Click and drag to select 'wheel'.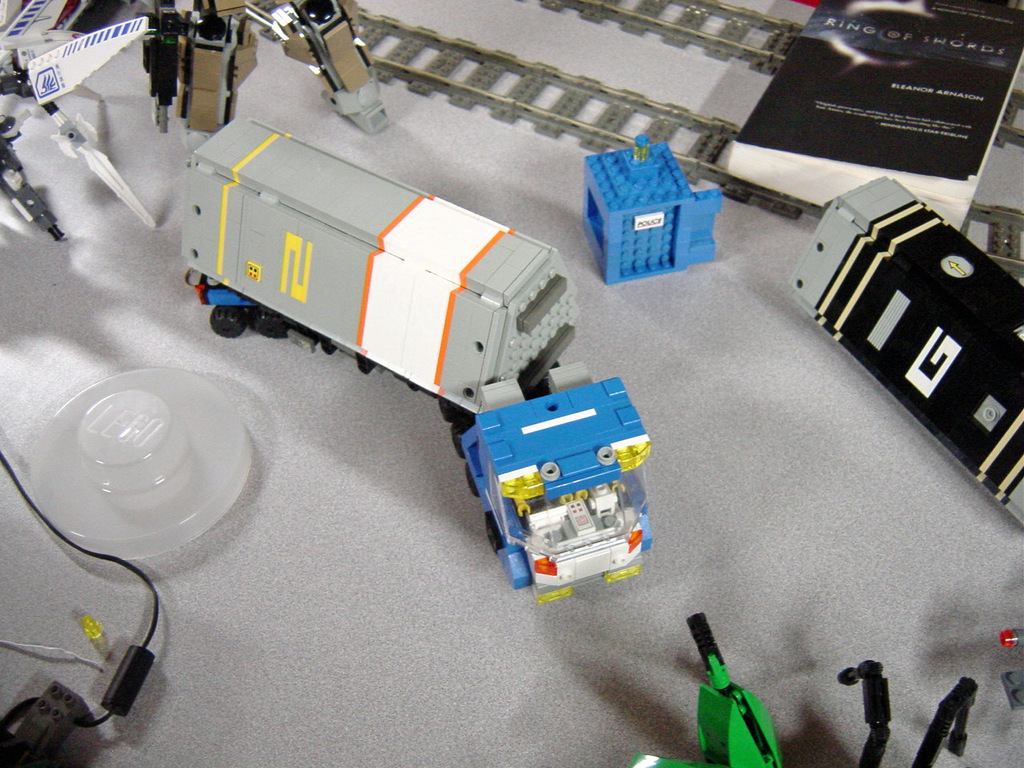
Selection: <region>463, 466, 483, 498</region>.
